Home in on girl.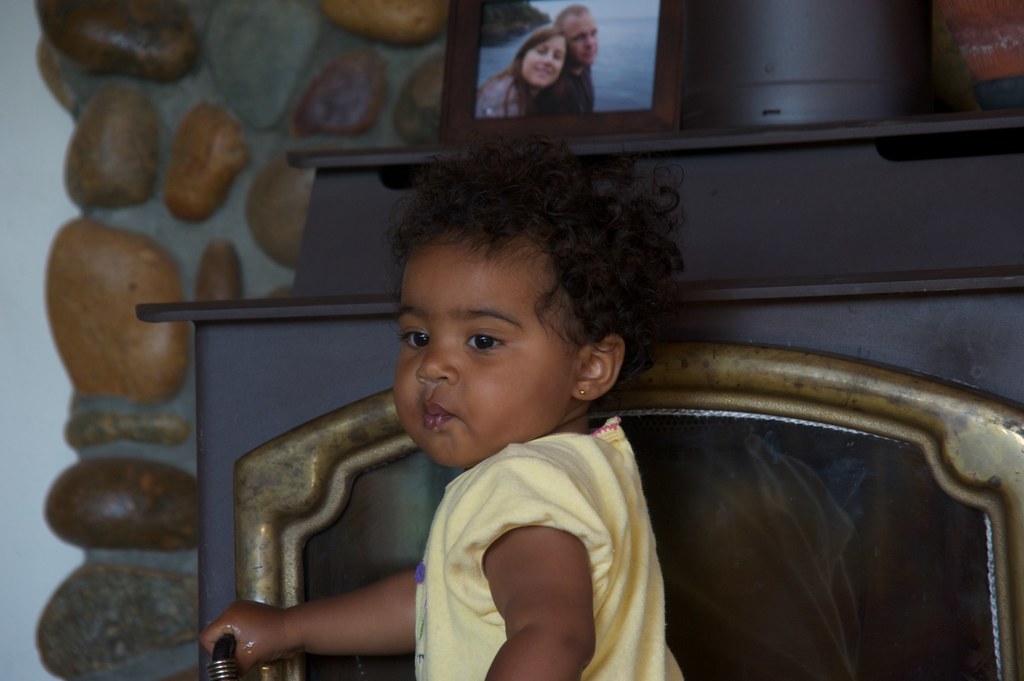
Homed in at 190, 125, 687, 680.
